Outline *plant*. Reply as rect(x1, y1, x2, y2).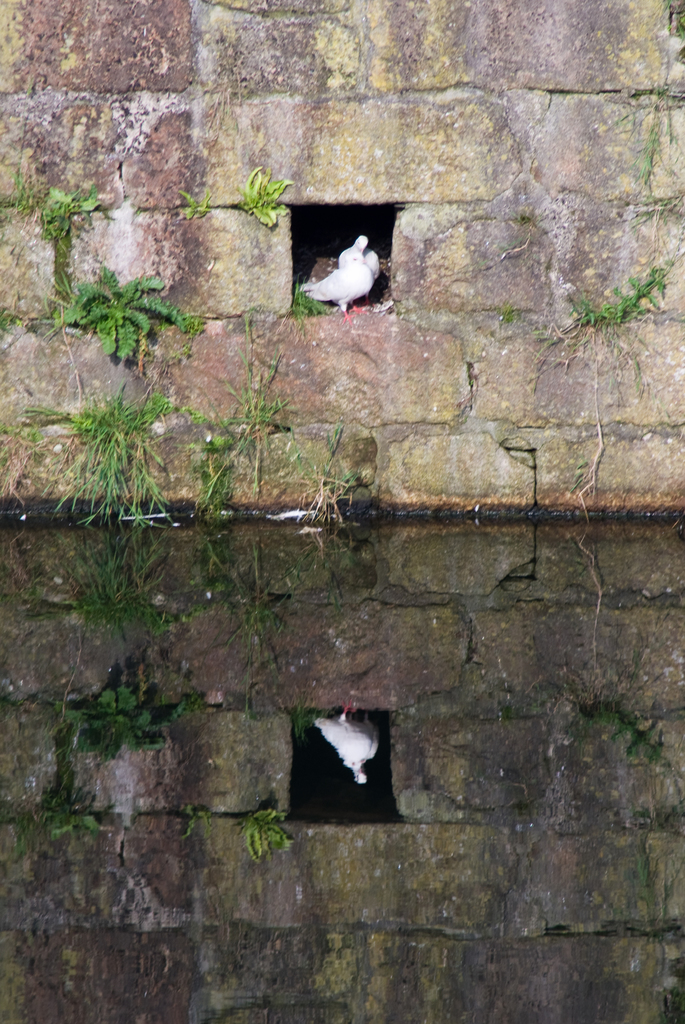
rect(185, 406, 201, 420).
